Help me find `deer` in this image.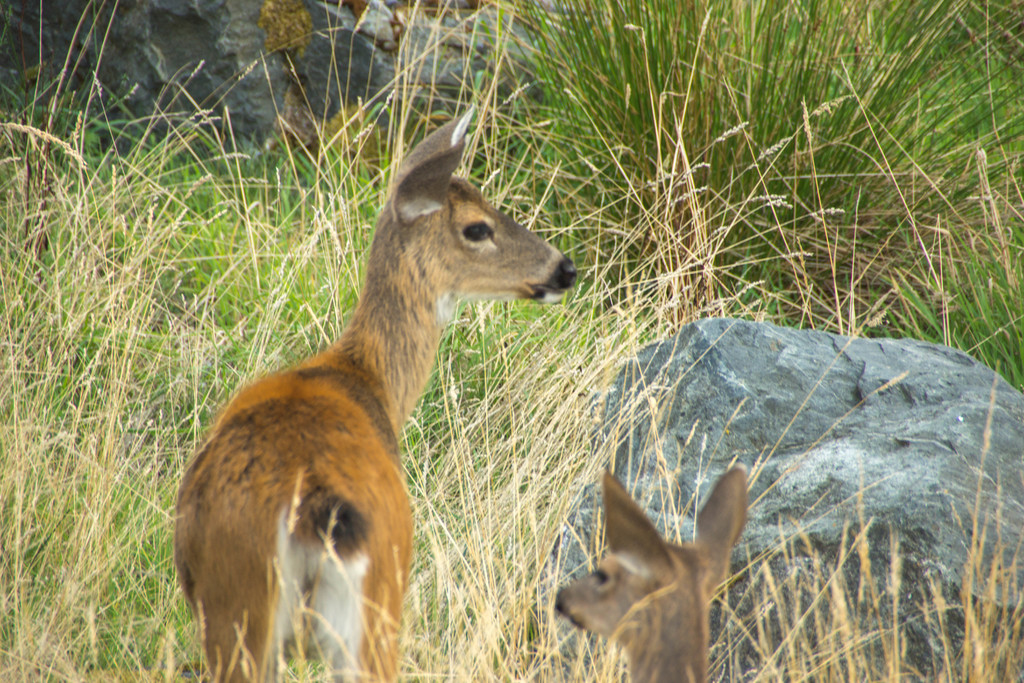
Found it: bbox=[554, 461, 749, 682].
